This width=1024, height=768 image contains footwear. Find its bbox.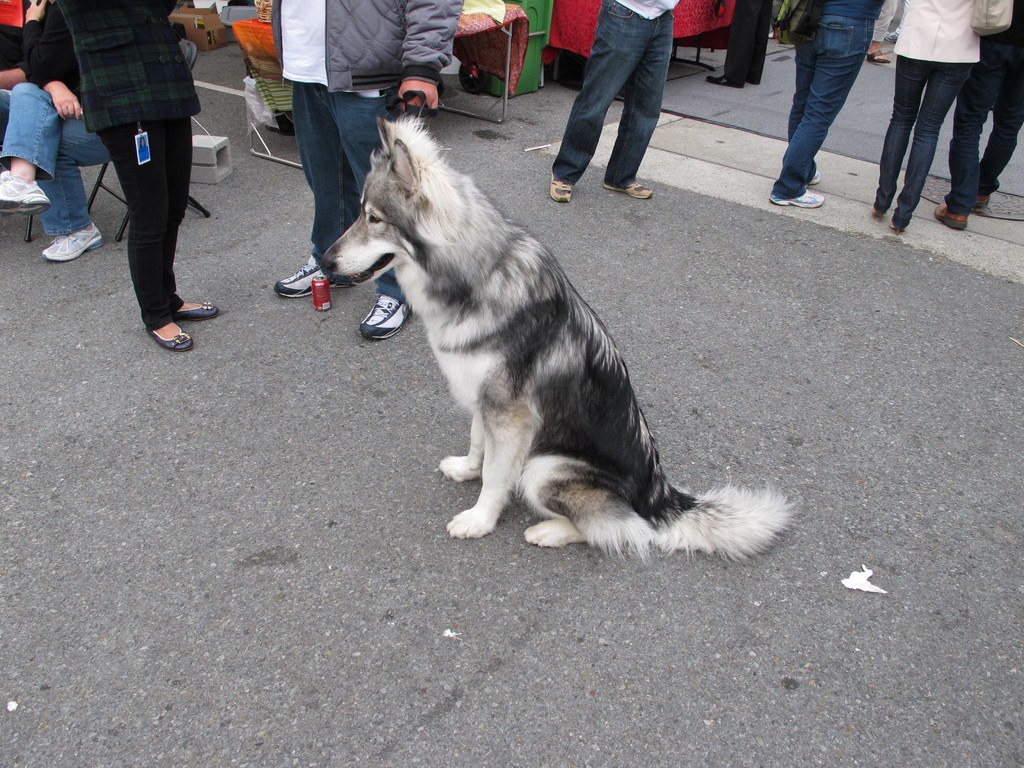
select_region(360, 291, 412, 340).
